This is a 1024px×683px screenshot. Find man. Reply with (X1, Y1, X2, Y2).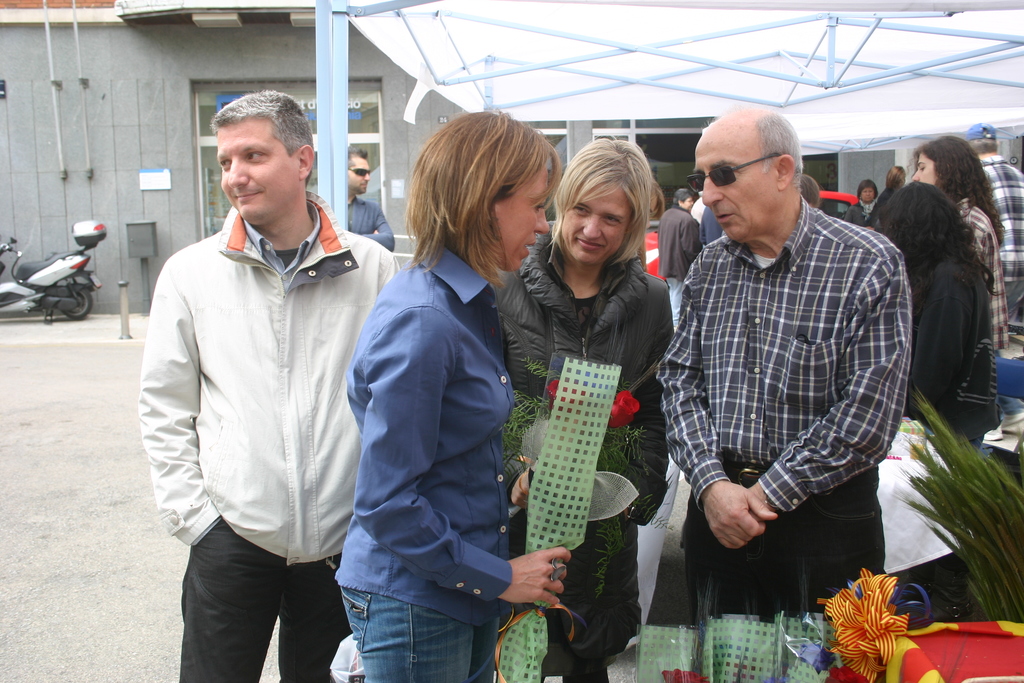
(647, 191, 702, 336).
